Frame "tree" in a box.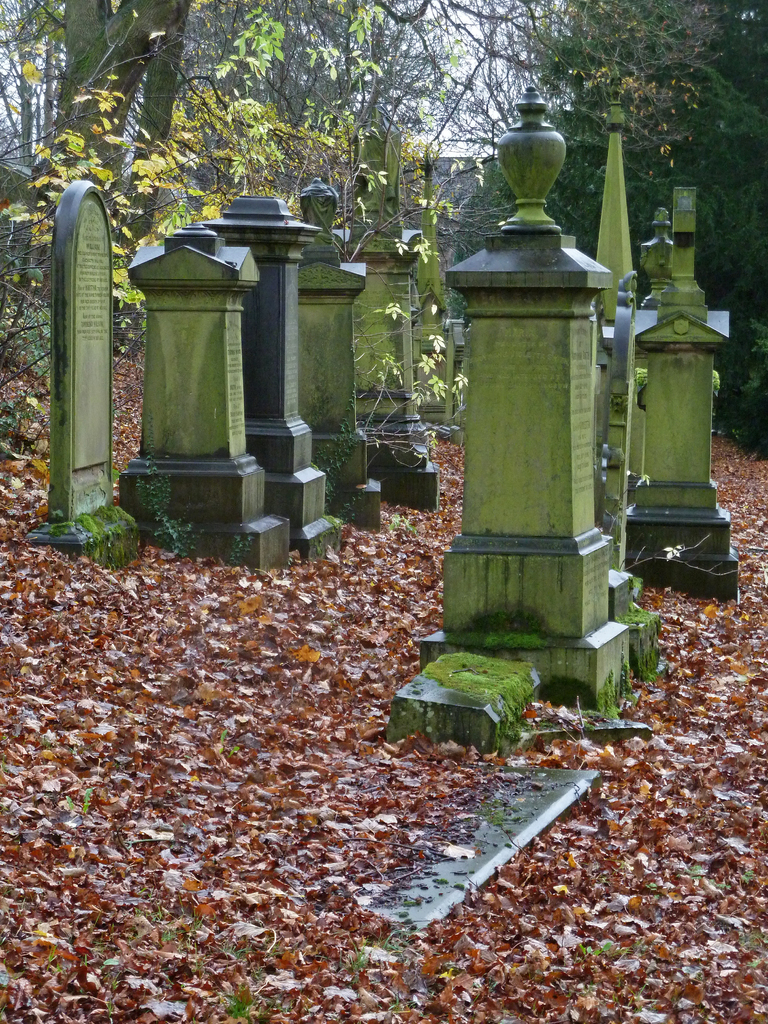
154, 0, 276, 223.
